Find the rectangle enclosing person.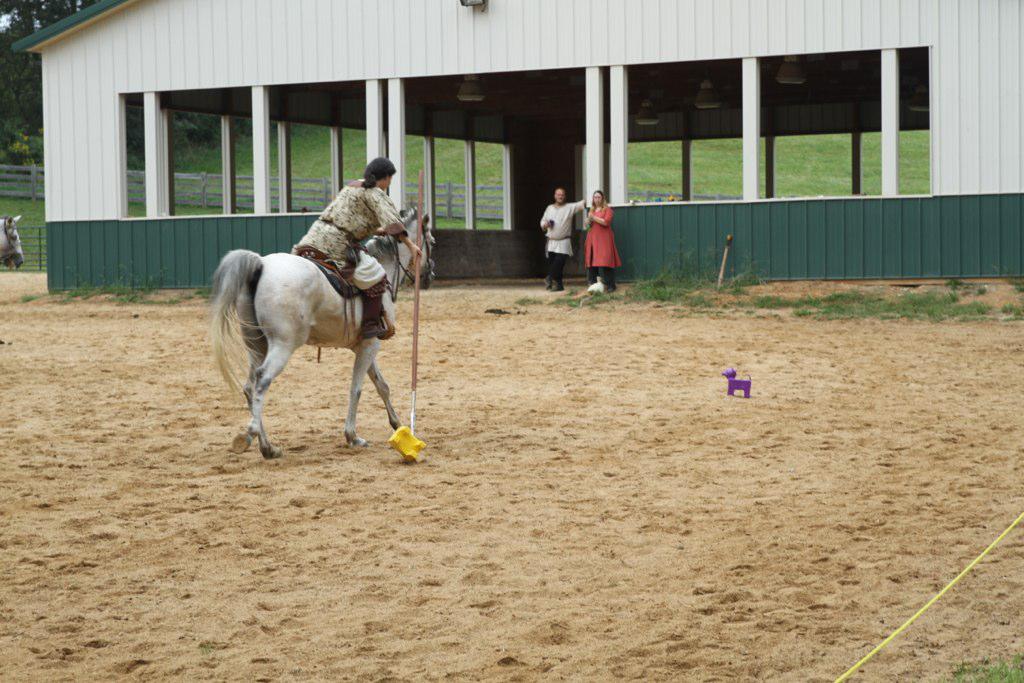
pyautogui.locateOnScreen(576, 184, 630, 298).
